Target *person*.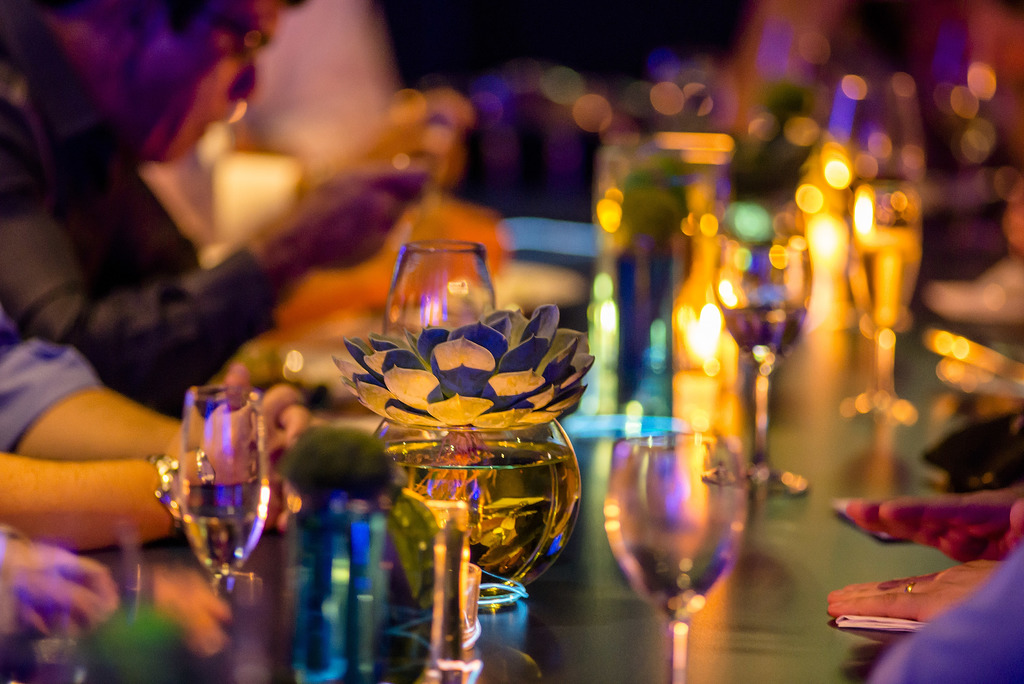
Target region: region(826, 542, 1023, 683).
